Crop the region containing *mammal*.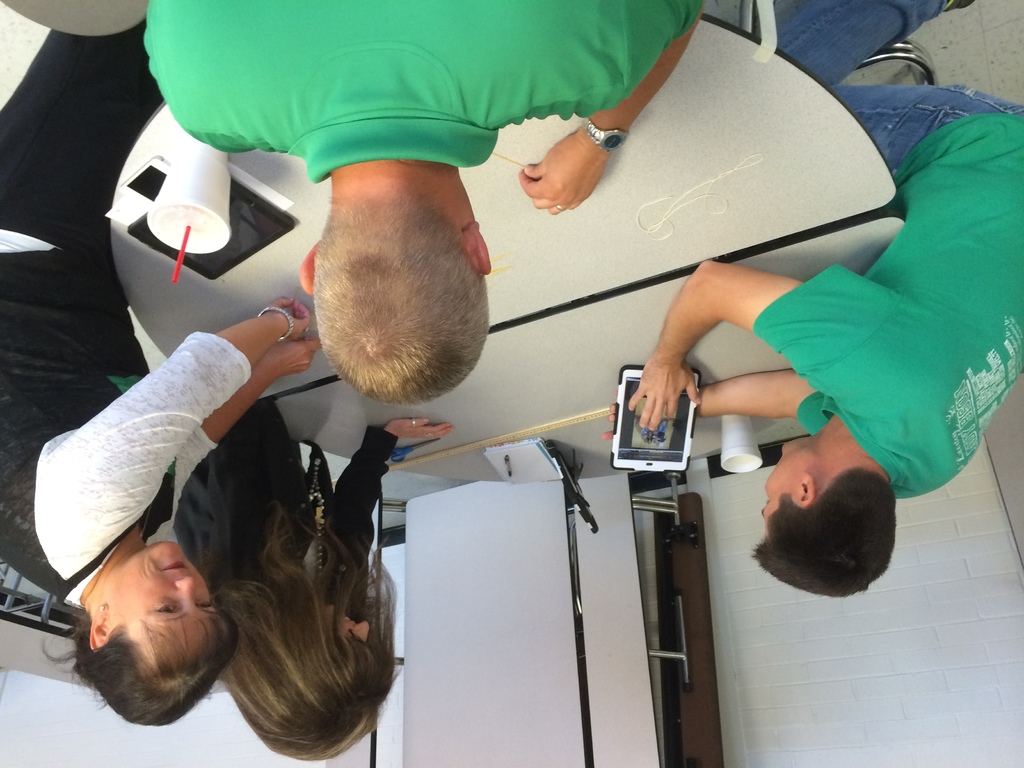
Crop region: left=0, top=212, right=318, bottom=730.
